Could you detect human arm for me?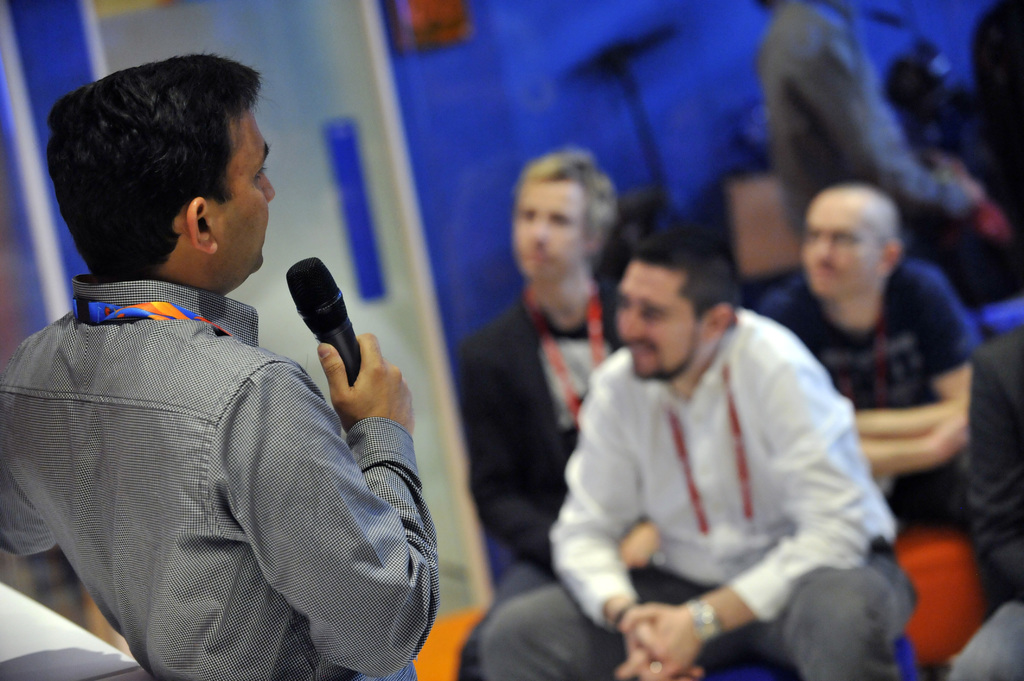
Detection result: box=[797, 15, 985, 228].
